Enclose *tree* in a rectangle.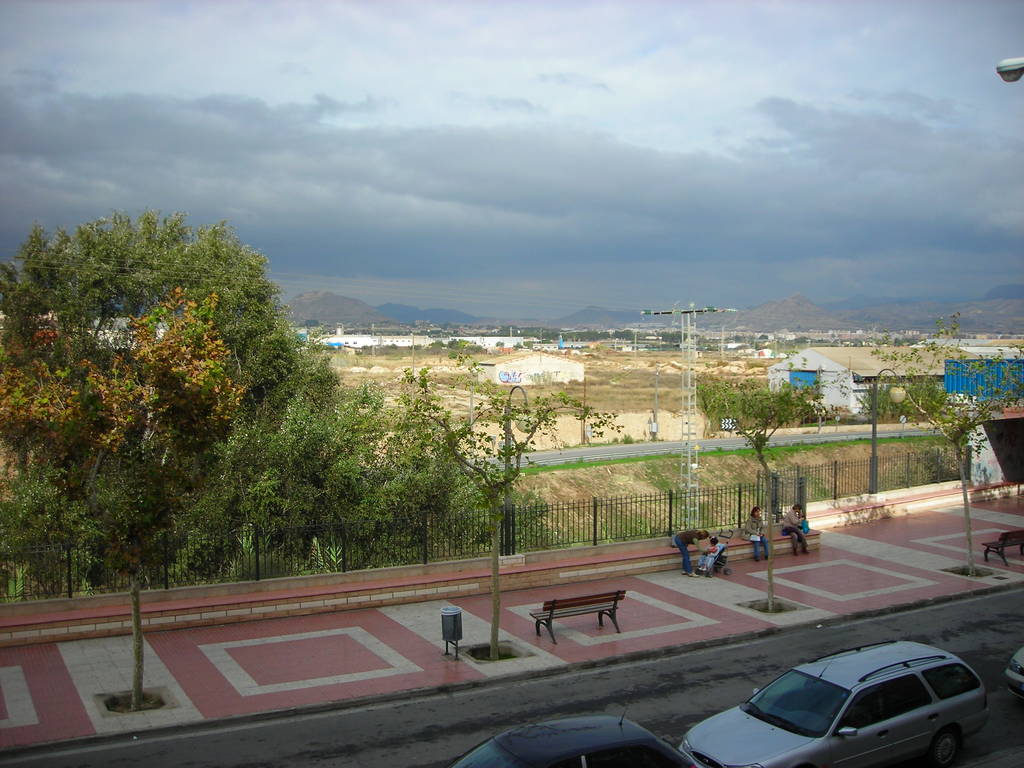
l=435, t=371, r=545, b=540.
